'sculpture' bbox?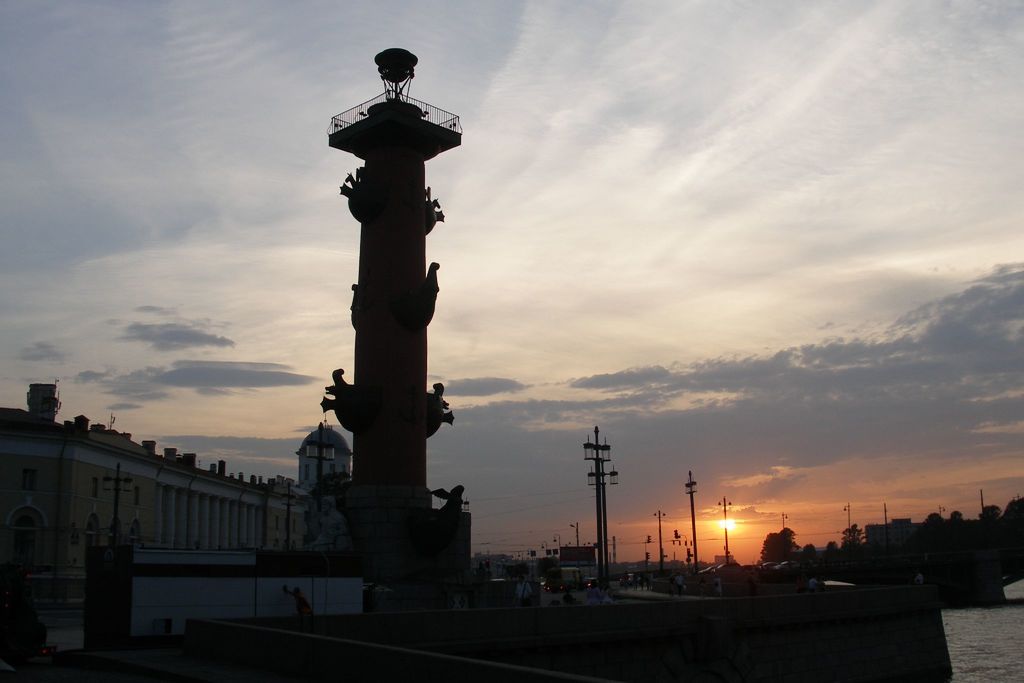
rect(286, 586, 331, 633)
